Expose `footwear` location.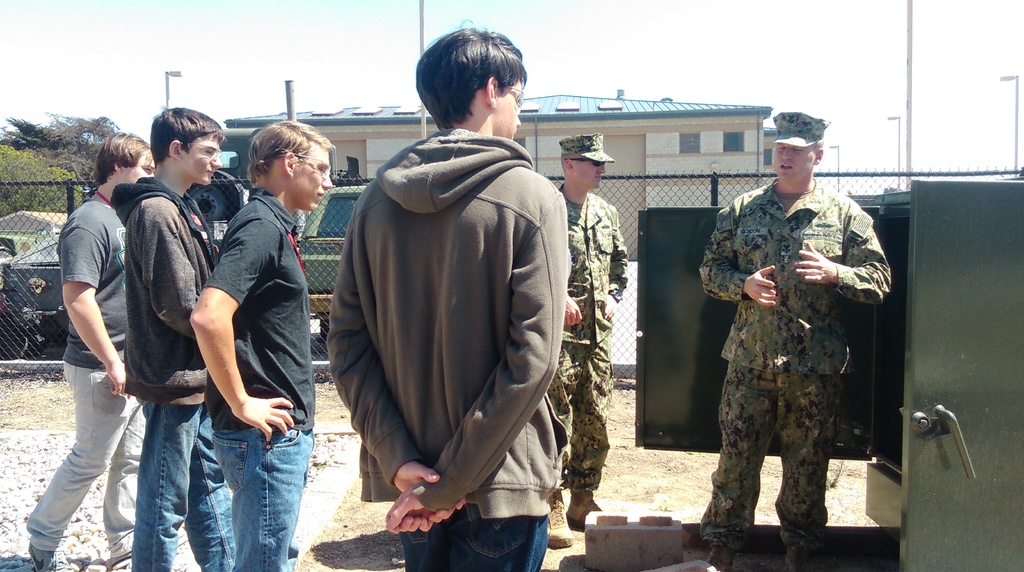
Exposed at [570,492,602,527].
